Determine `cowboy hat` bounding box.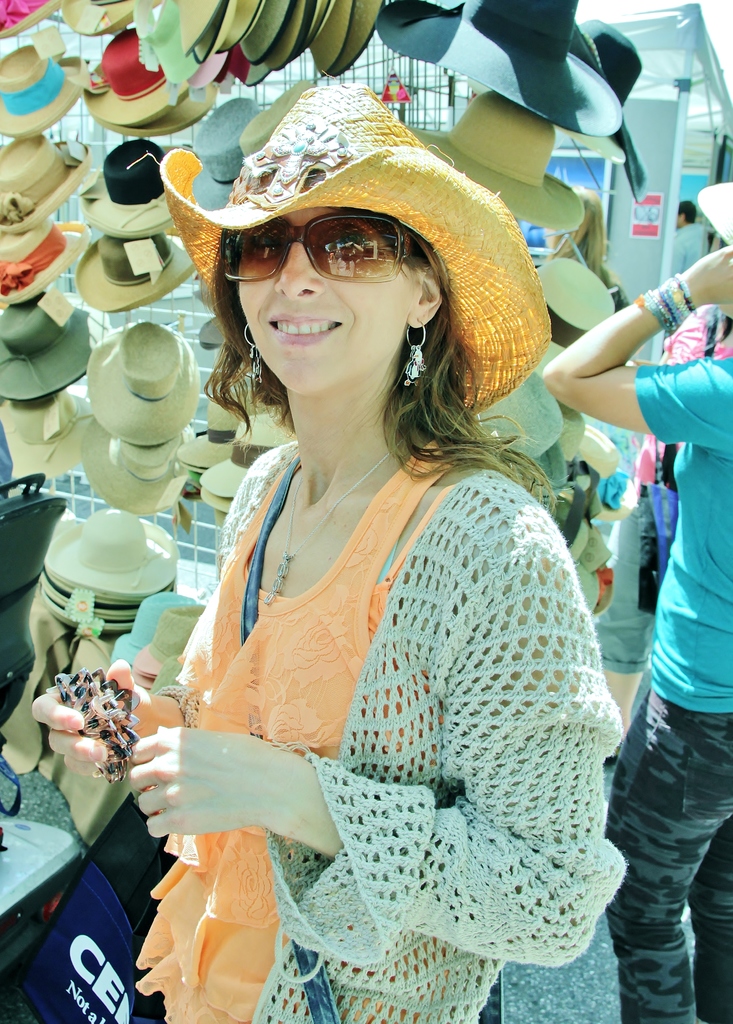
Determined: (left=157, top=66, right=517, bottom=394).
